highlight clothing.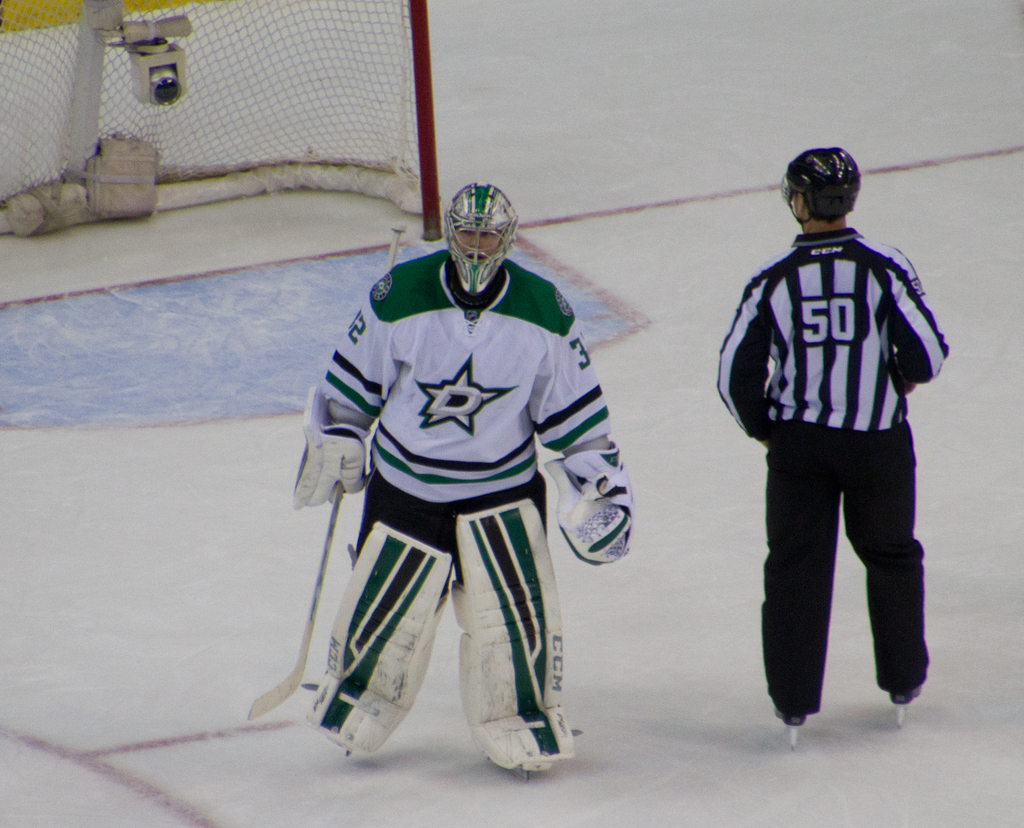
Highlighted region: locate(263, 248, 619, 742).
